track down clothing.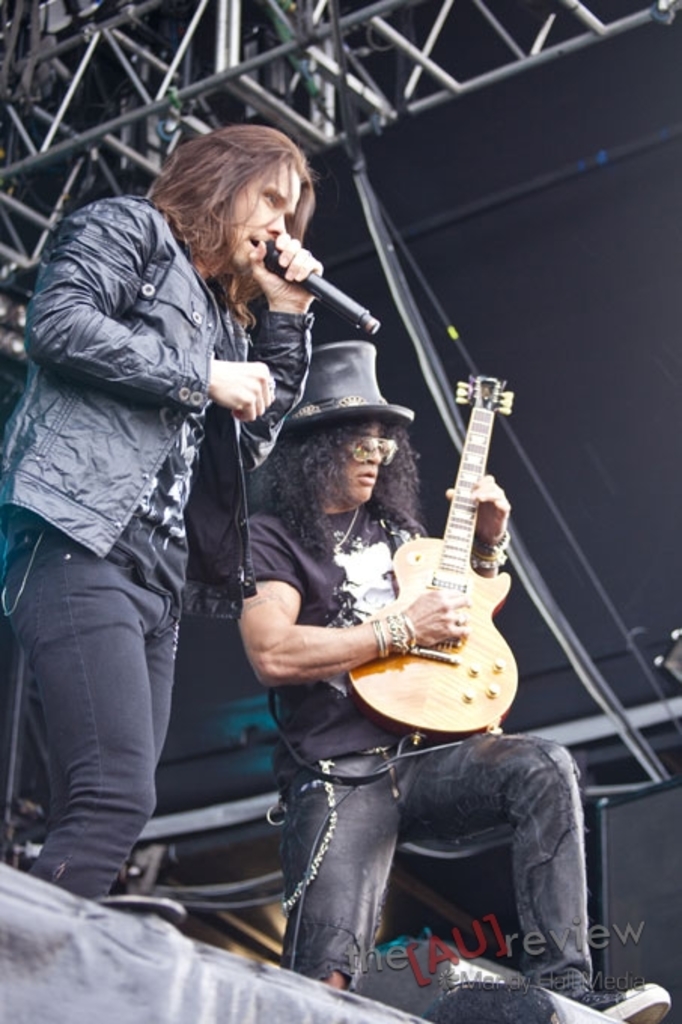
Tracked to BBox(226, 462, 605, 1007).
